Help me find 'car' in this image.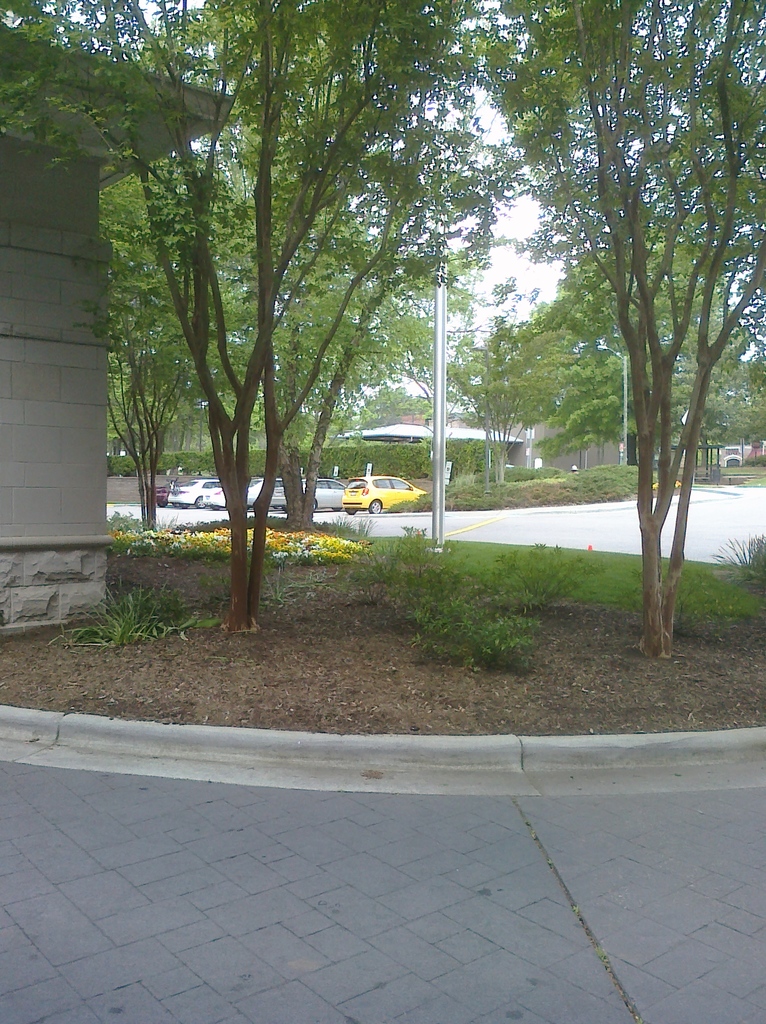
Found it: 161,472,224,507.
